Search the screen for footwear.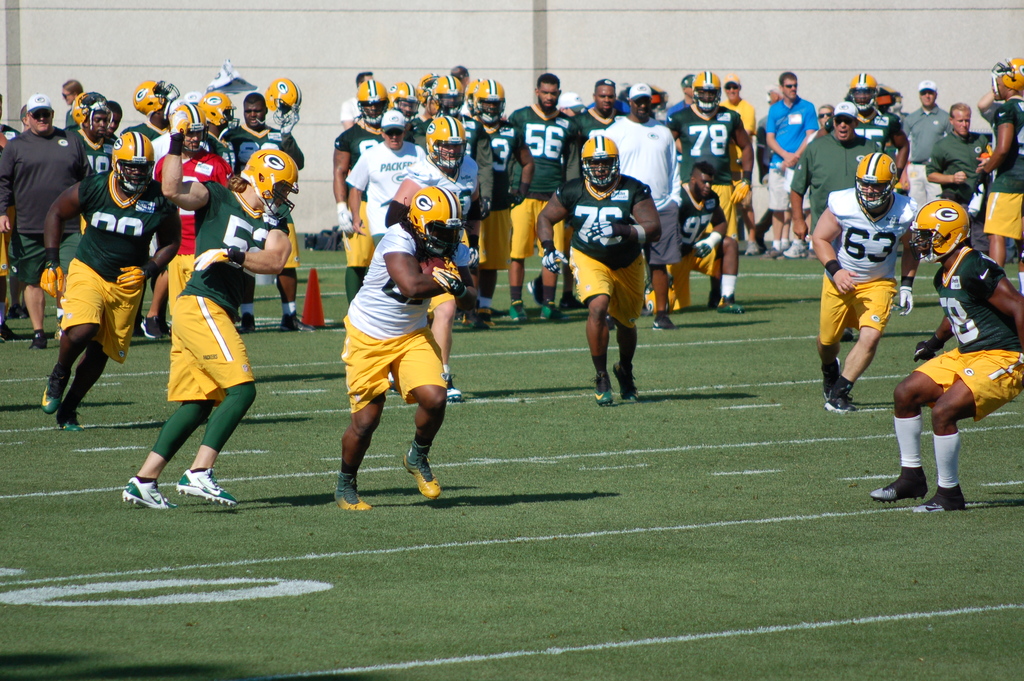
Found at select_region(822, 381, 861, 414).
